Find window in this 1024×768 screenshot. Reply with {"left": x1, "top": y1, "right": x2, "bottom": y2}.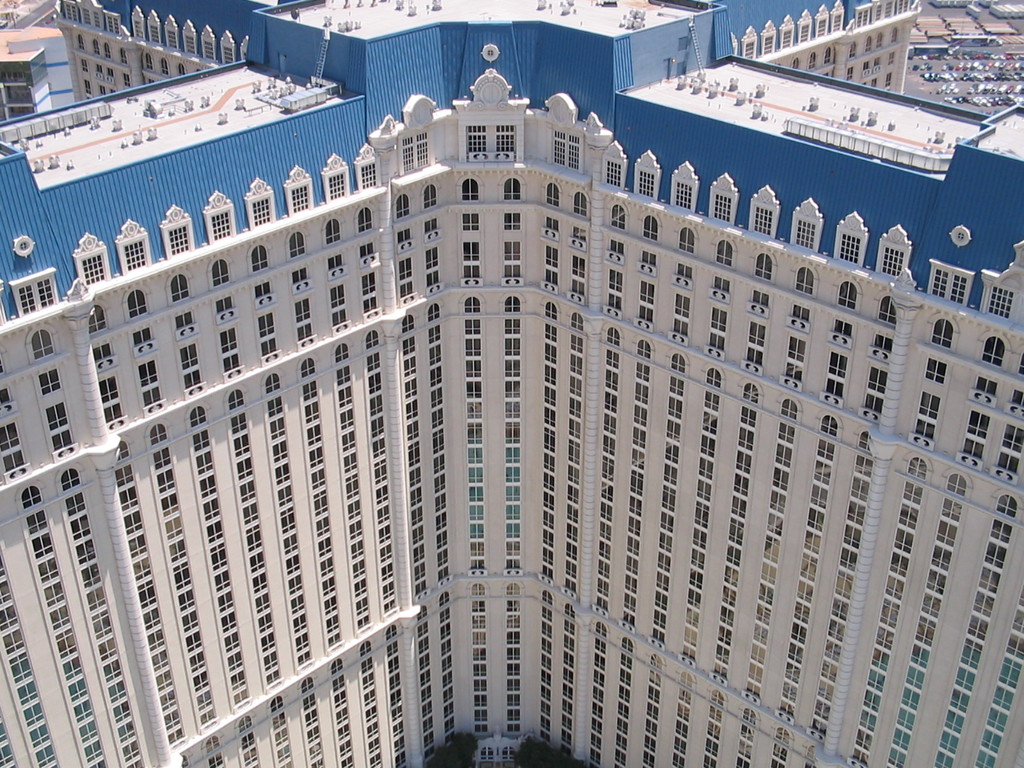
{"left": 648, "top": 671, "right": 655, "bottom": 687}.
